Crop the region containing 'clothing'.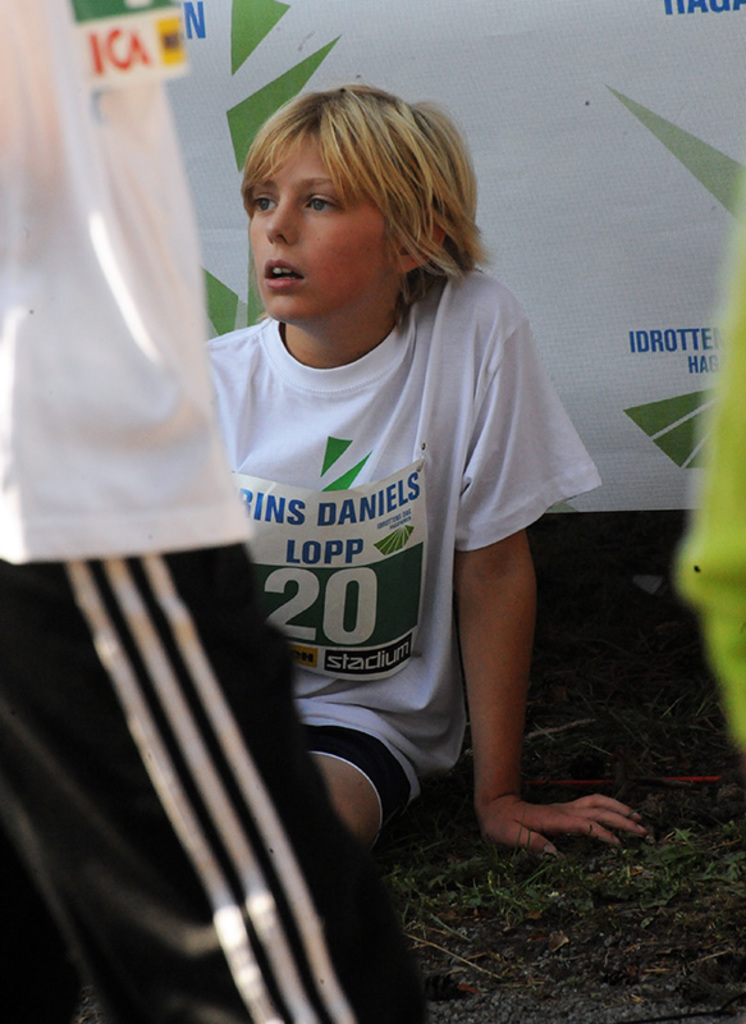
Crop region: [0, 556, 434, 1023].
